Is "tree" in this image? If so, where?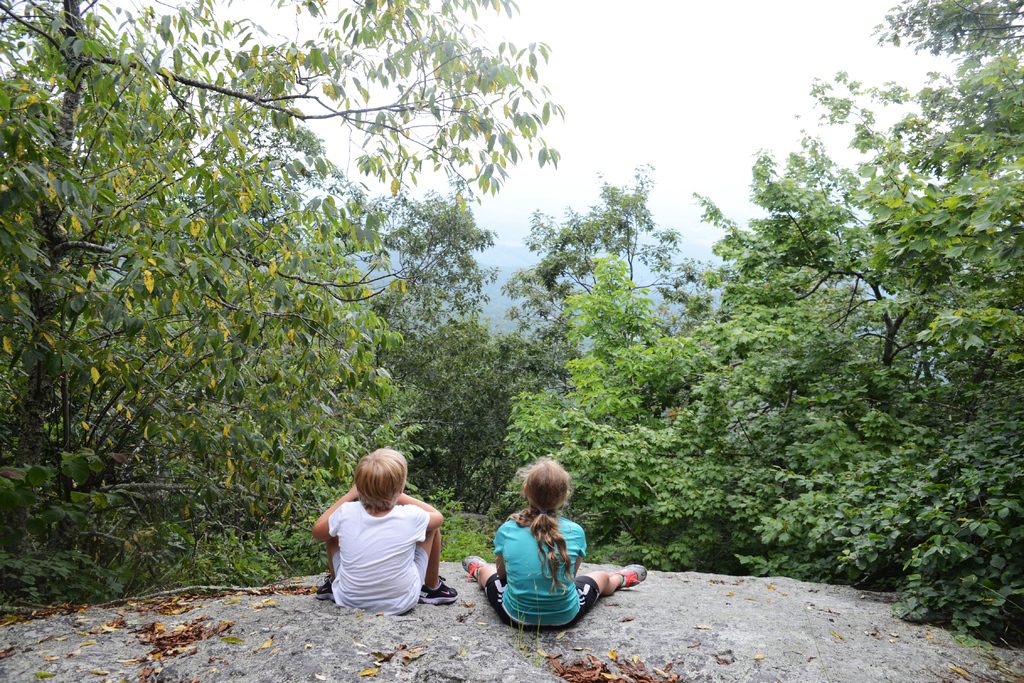
Yes, at 489,0,1023,648.
